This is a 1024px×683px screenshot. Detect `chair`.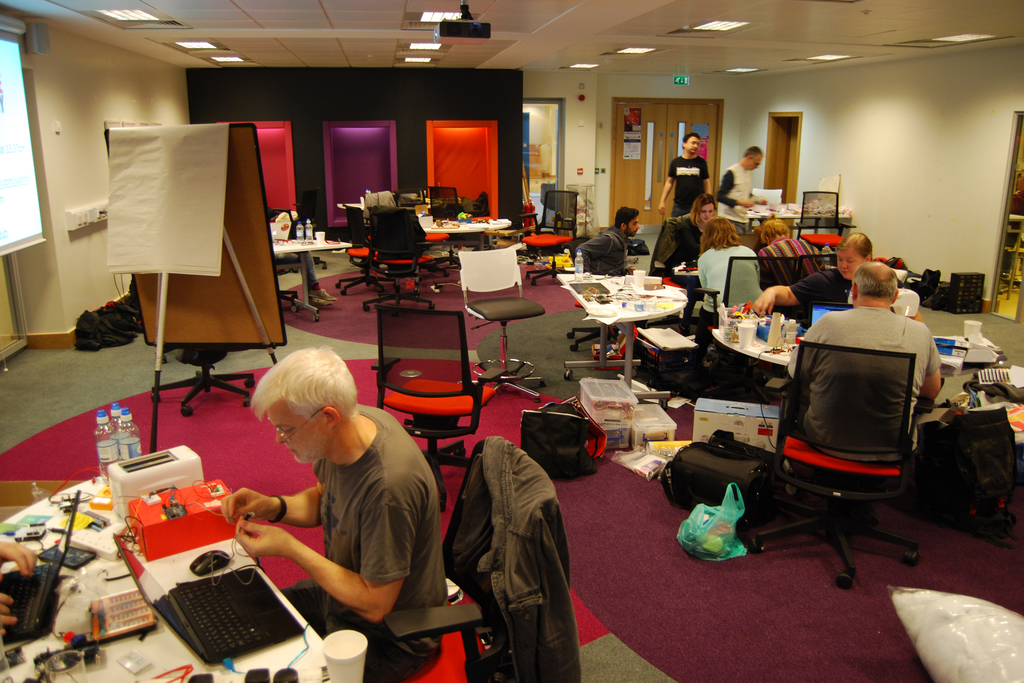
(left=792, top=189, right=845, bottom=285).
